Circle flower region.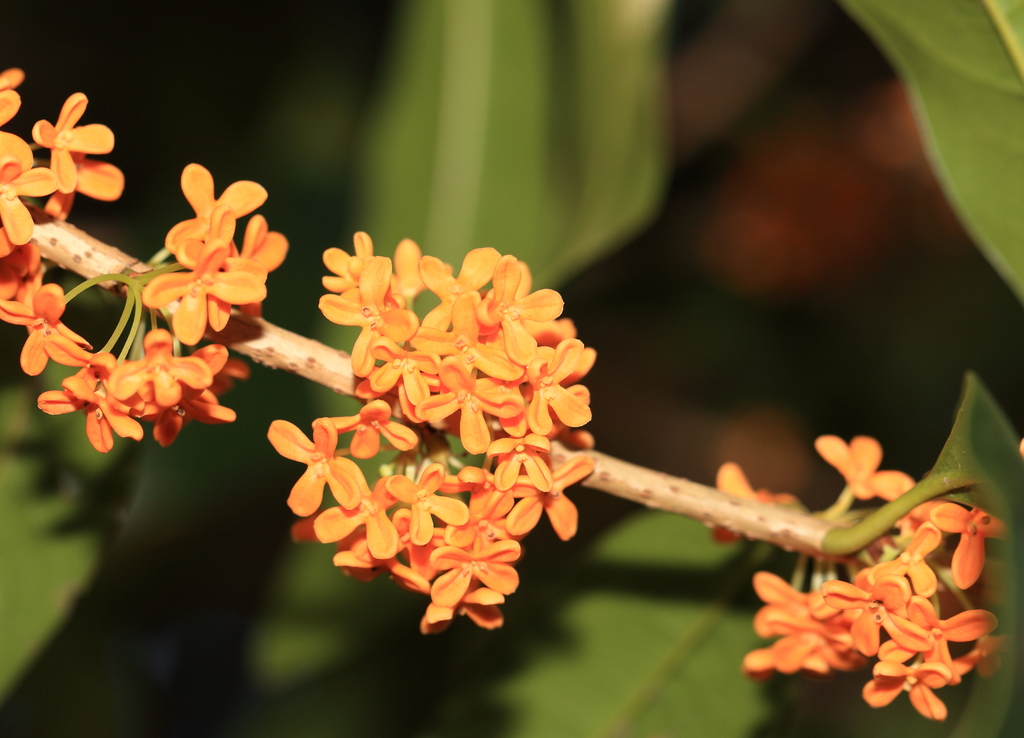
Region: (left=926, top=506, right=1003, bottom=599).
